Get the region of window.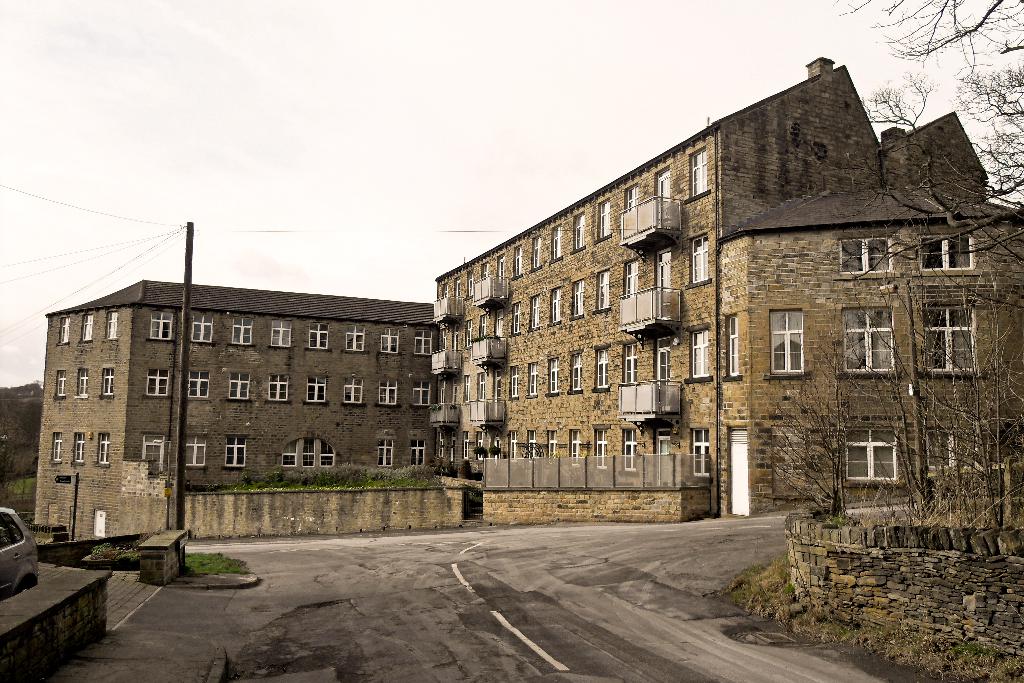
(x1=187, y1=371, x2=211, y2=396).
